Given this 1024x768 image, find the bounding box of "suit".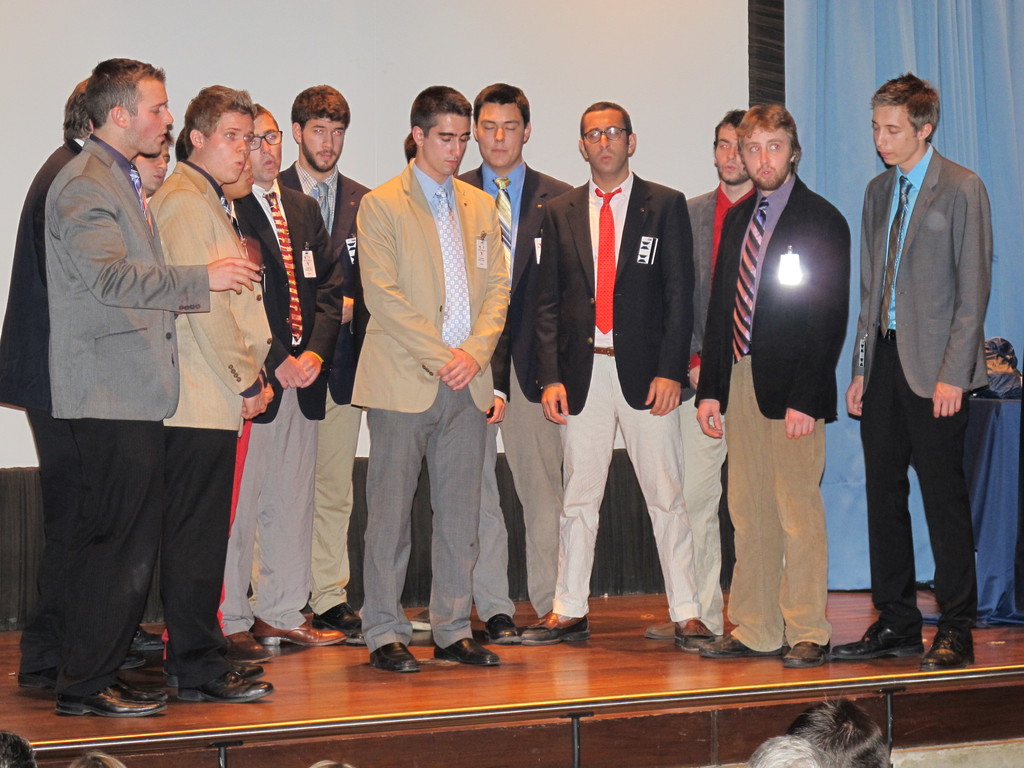
l=851, t=76, r=998, b=676.
